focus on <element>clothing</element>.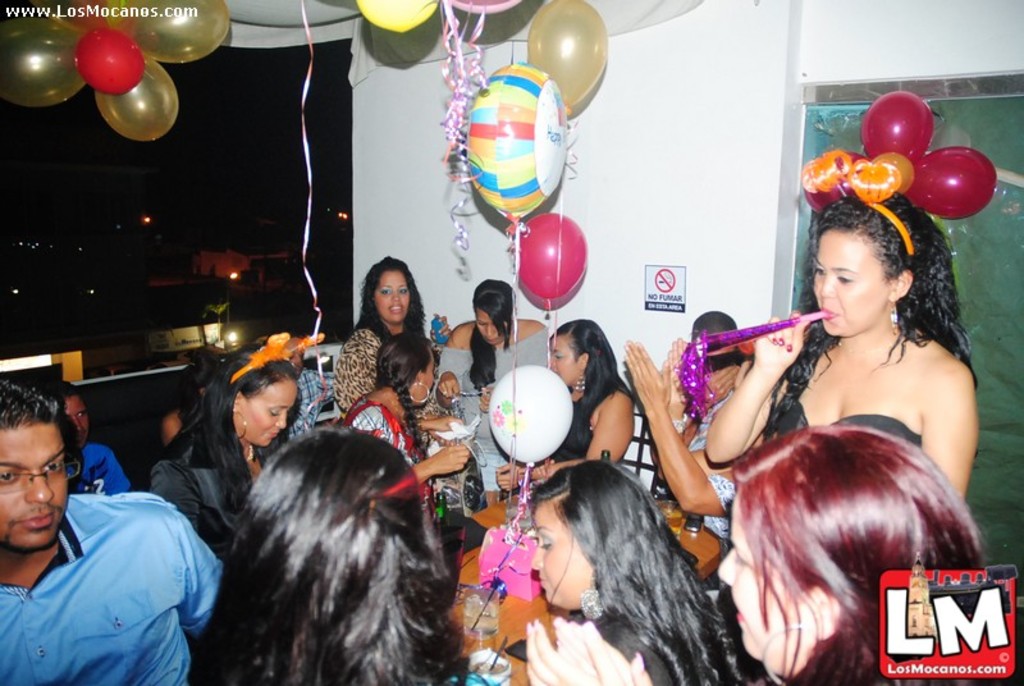
Focused at {"left": 344, "top": 392, "right": 431, "bottom": 499}.
